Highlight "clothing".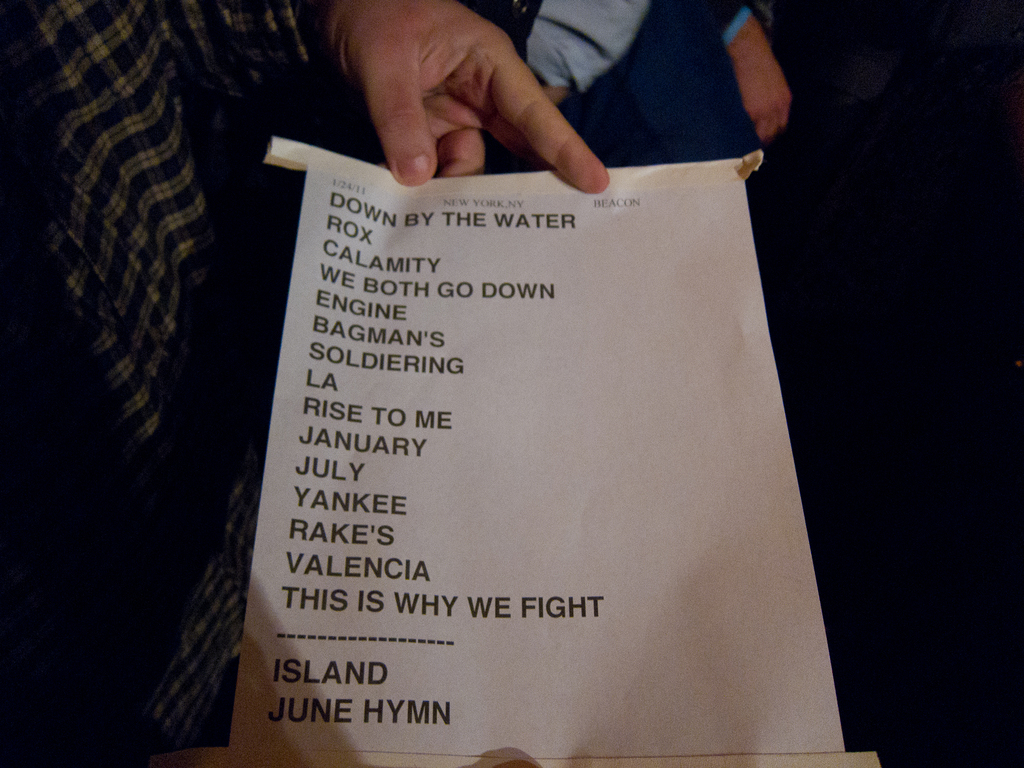
Highlighted region: [0, 0, 317, 462].
